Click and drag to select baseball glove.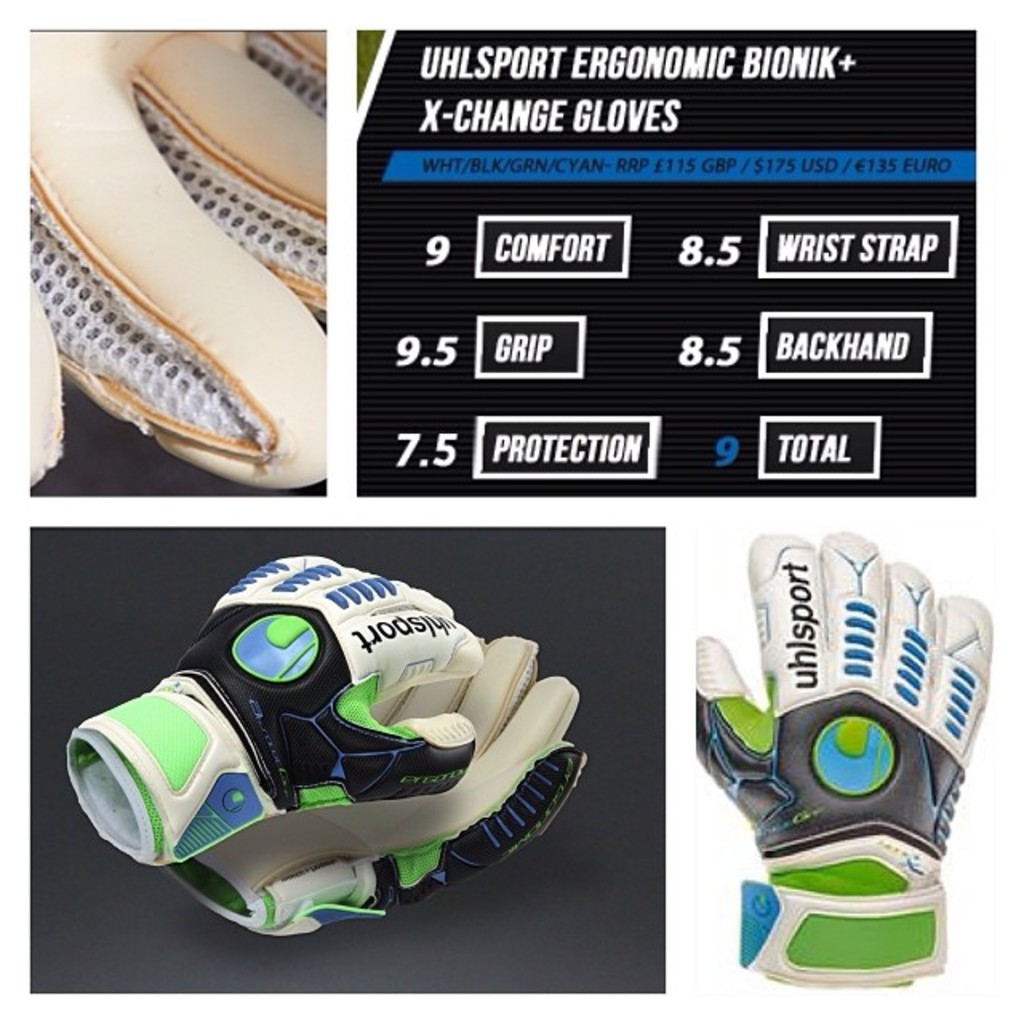
Selection: region(155, 629, 597, 958).
